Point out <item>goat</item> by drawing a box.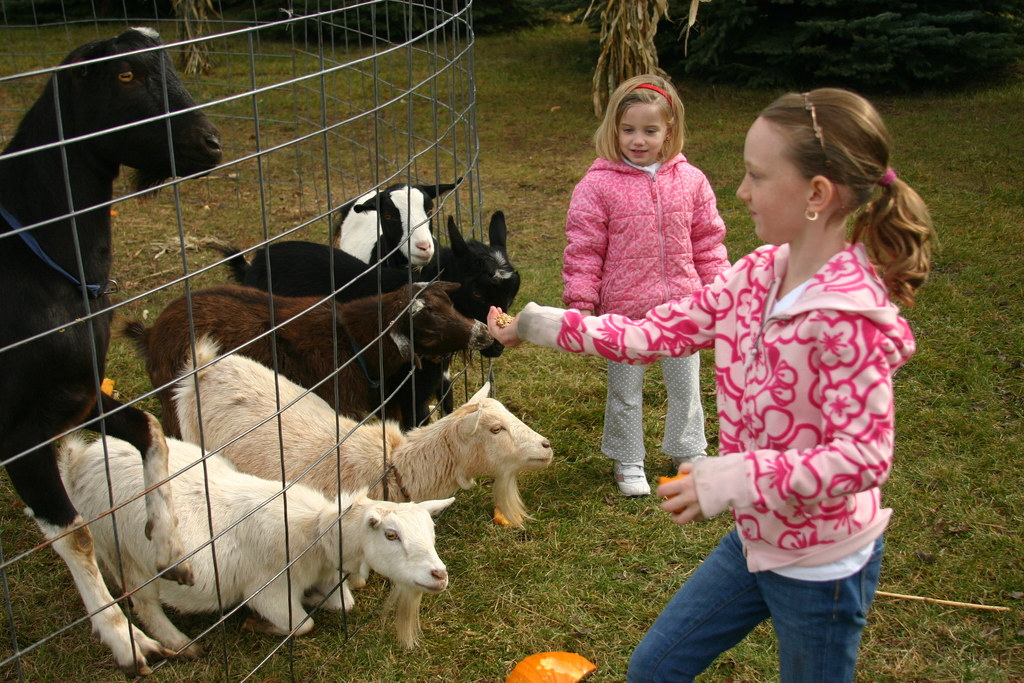
[47, 431, 478, 654].
